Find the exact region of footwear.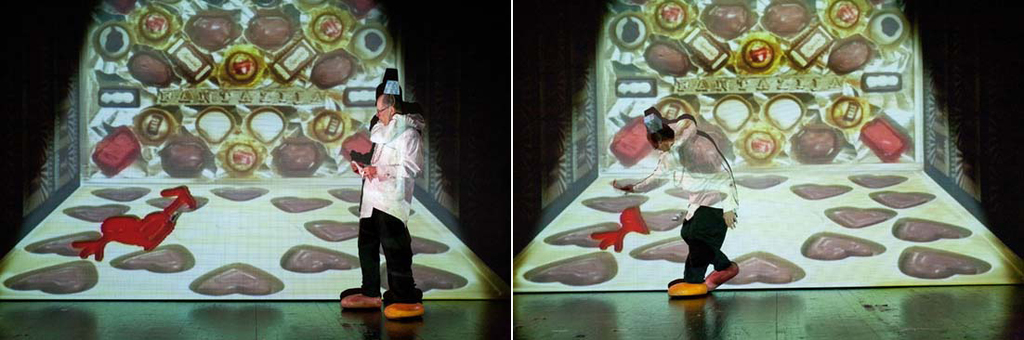
Exact region: 707, 259, 735, 289.
